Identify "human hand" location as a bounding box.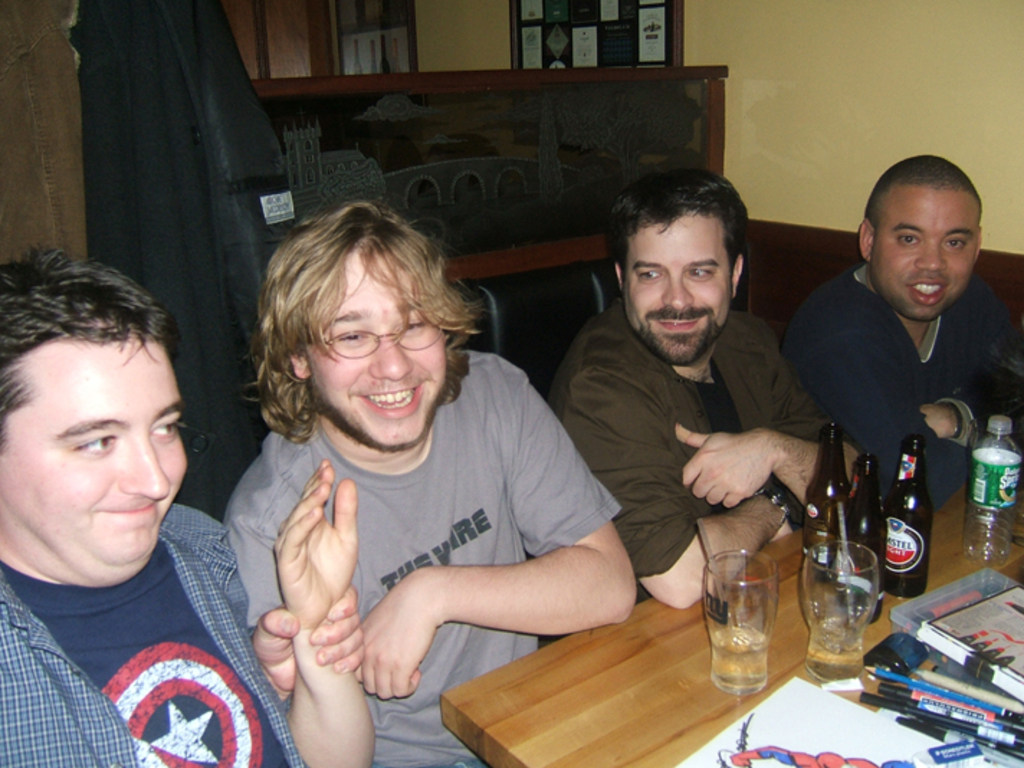
BBox(354, 575, 444, 703).
